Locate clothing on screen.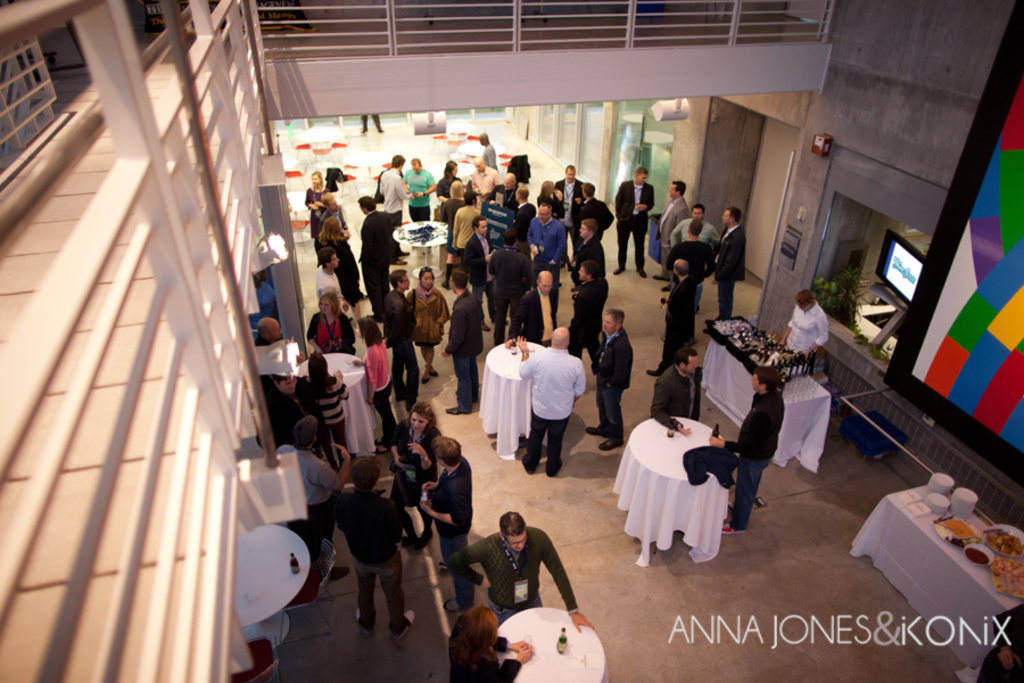
On screen at [left=459, top=237, right=497, bottom=289].
